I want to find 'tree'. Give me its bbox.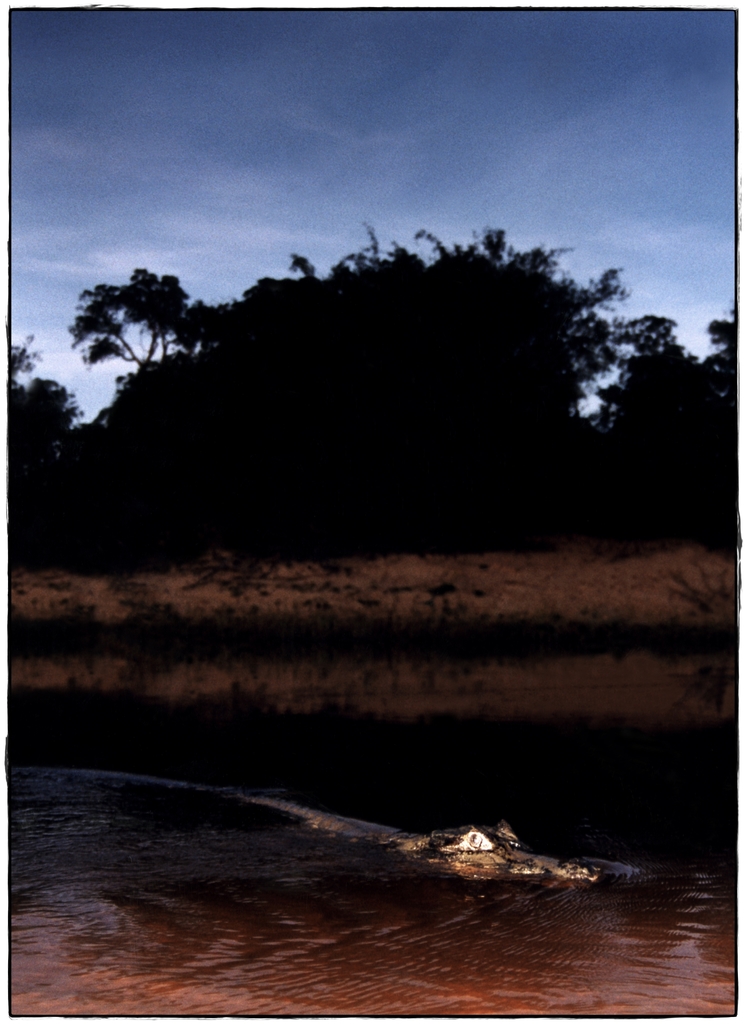
580 297 736 433.
